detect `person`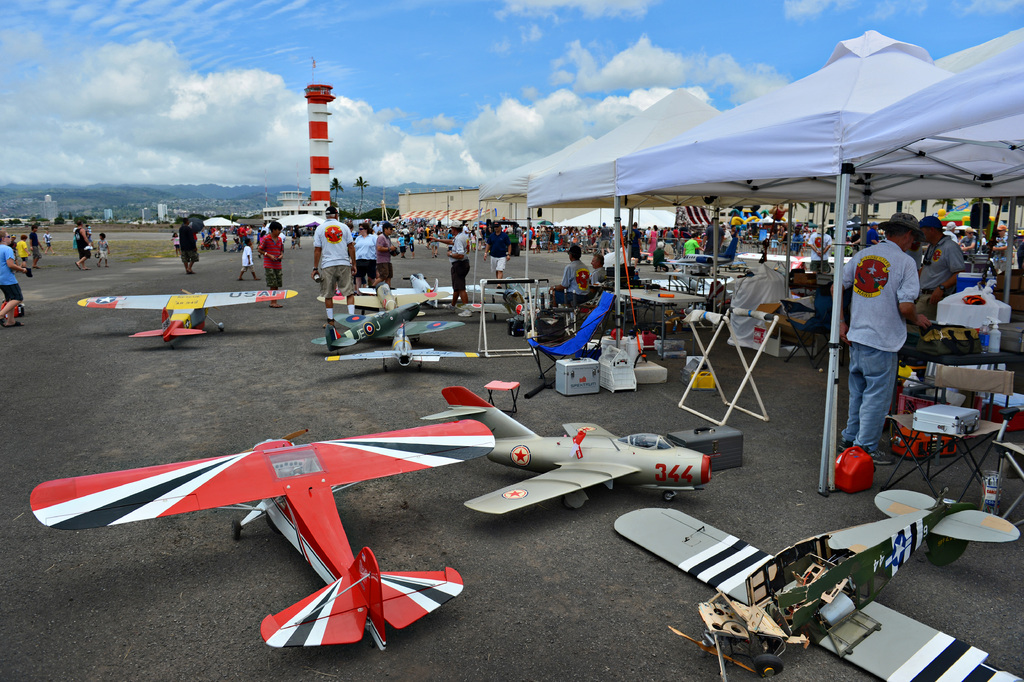
locate(426, 219, 476, 319)
